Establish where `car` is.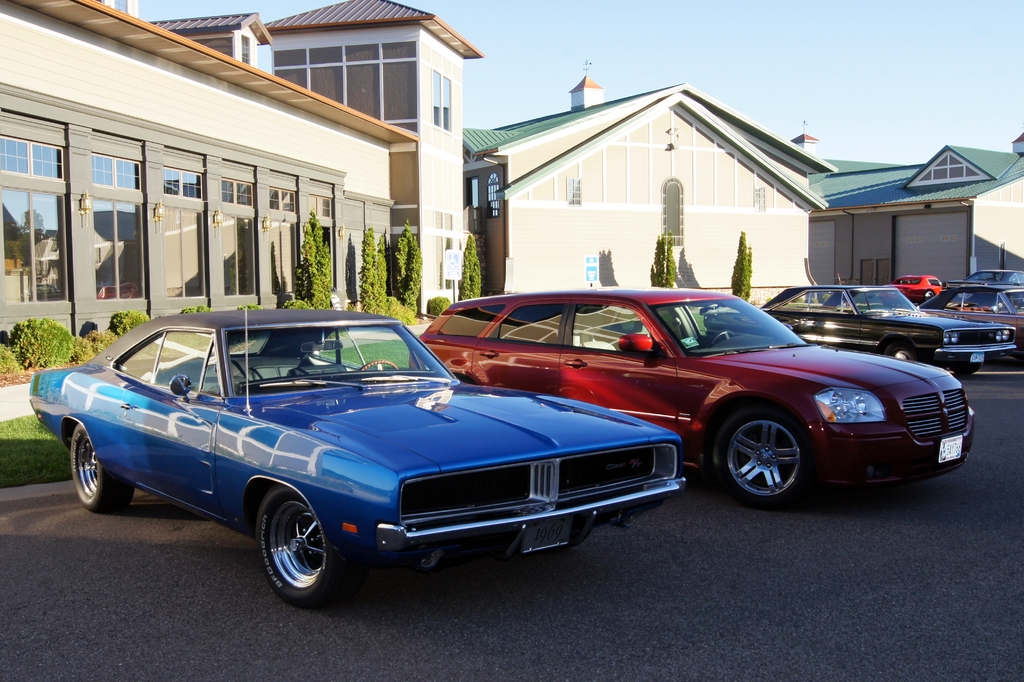
Established at rect(760, 277, 1023, 369).
